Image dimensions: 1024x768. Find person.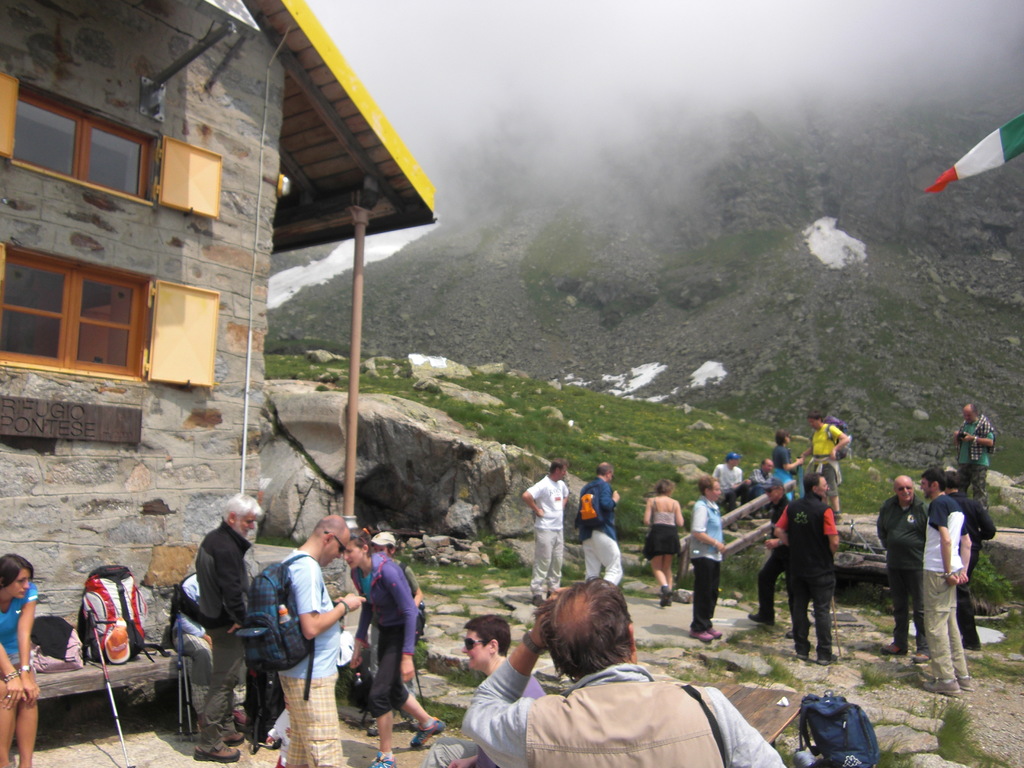
<region>459, 577, 790, 767</region>.
